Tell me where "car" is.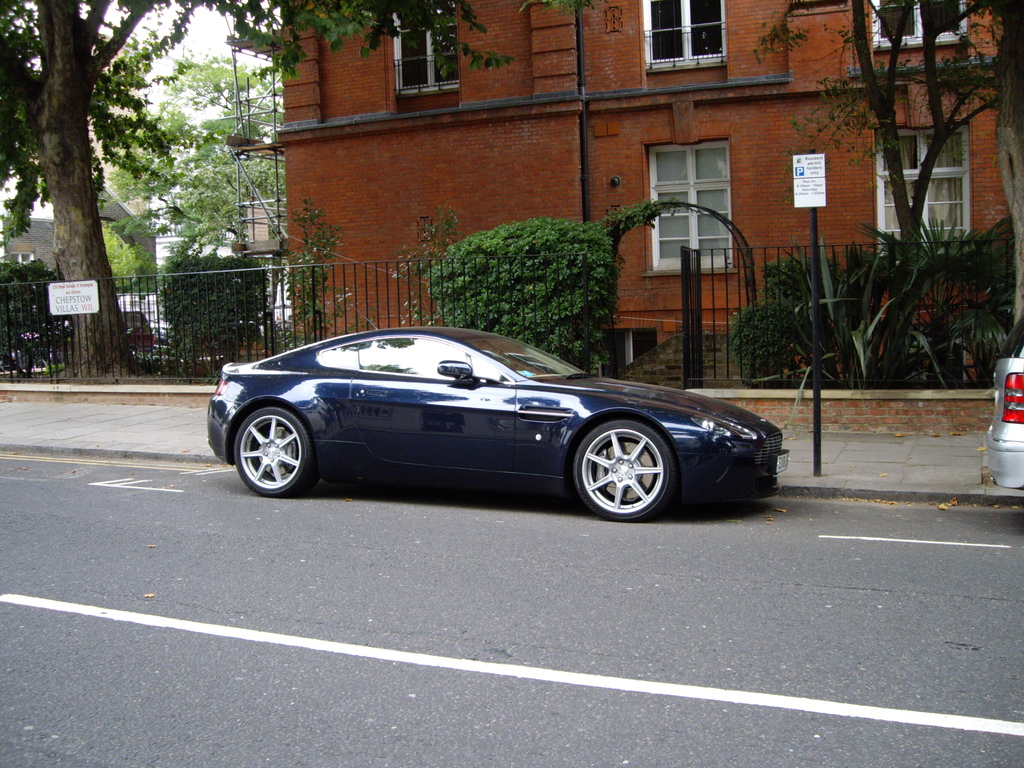
"car" is at x1=995 y1=303 x2=1023 y2=486.
